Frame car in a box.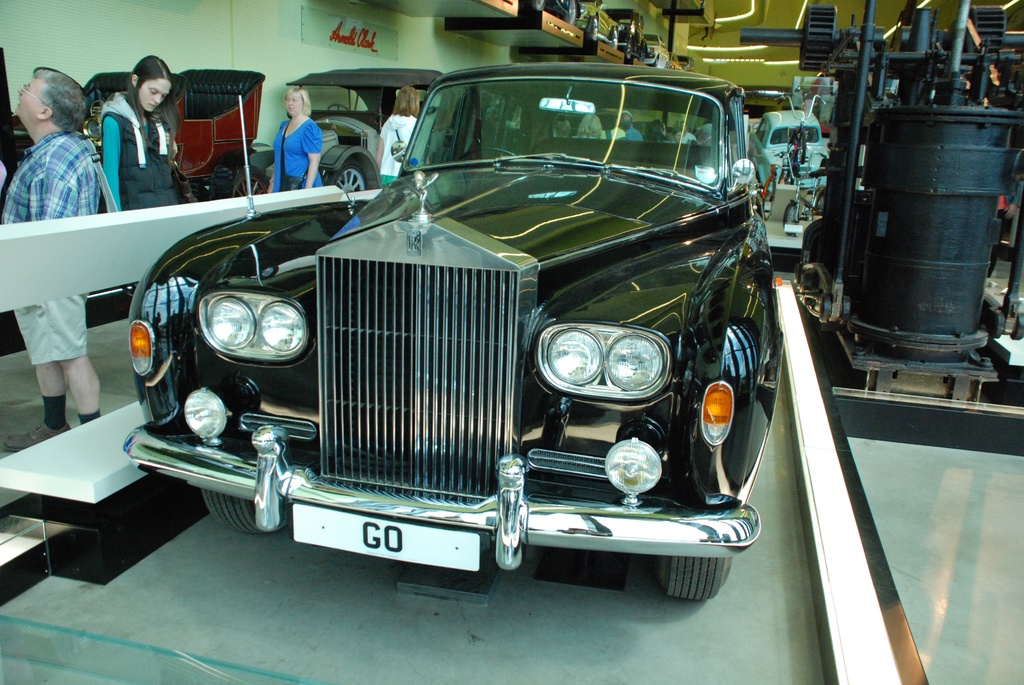
x1=751, y1=111, x2=824, y2=187.
